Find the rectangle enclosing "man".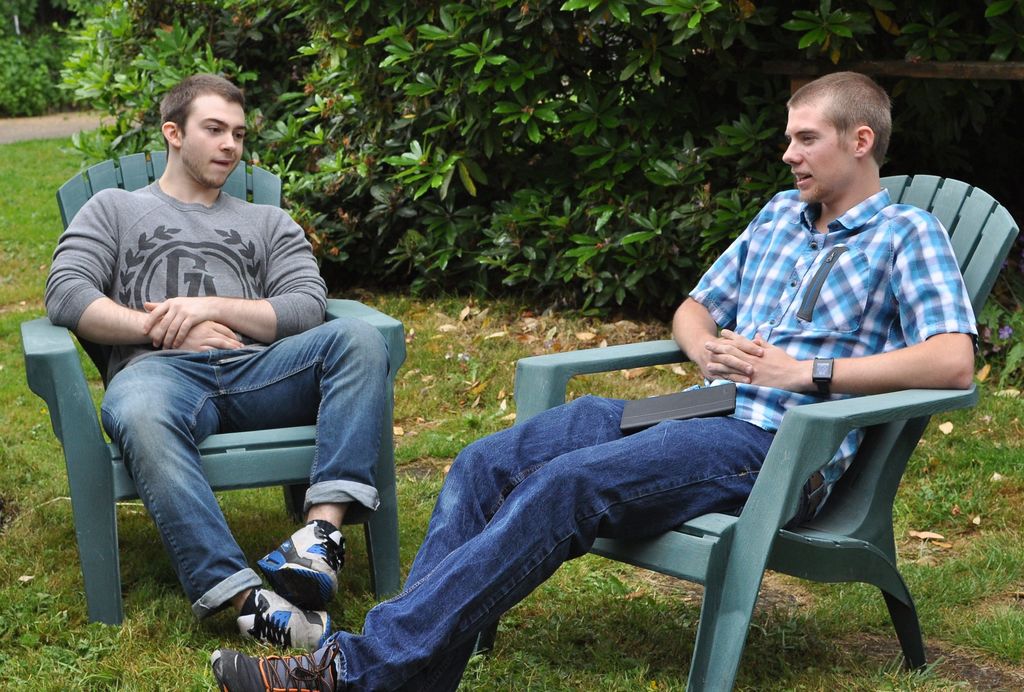
x1=38 y1=93 x2=413 y2=657.
